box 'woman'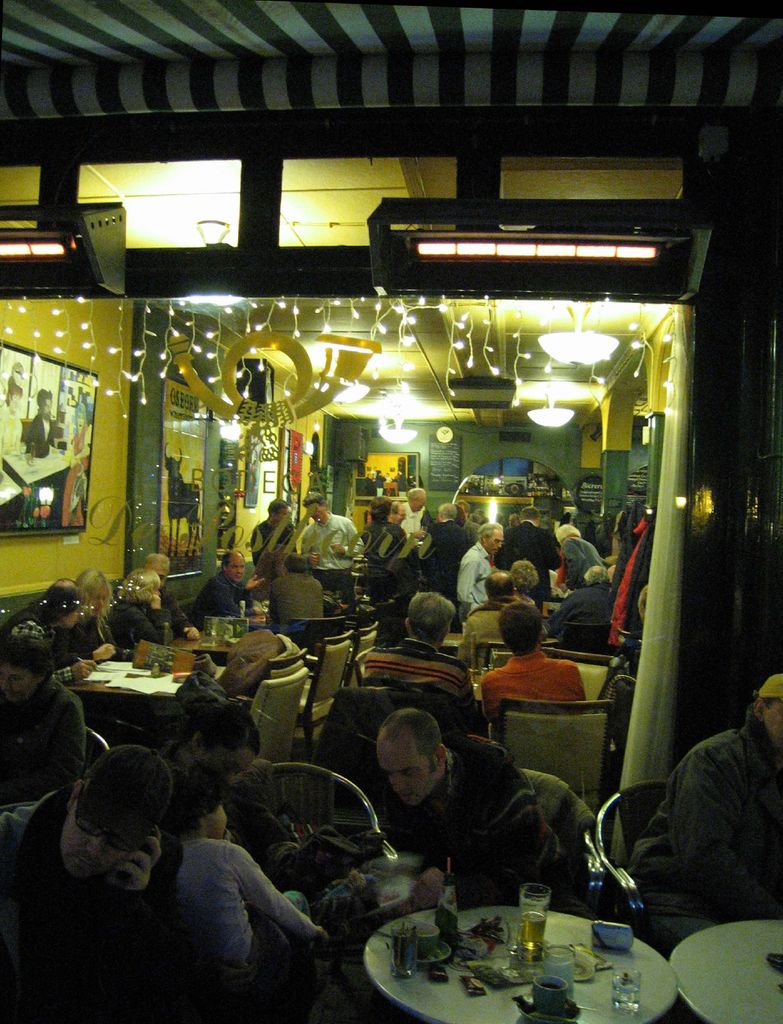
0, 372, 25, 458
